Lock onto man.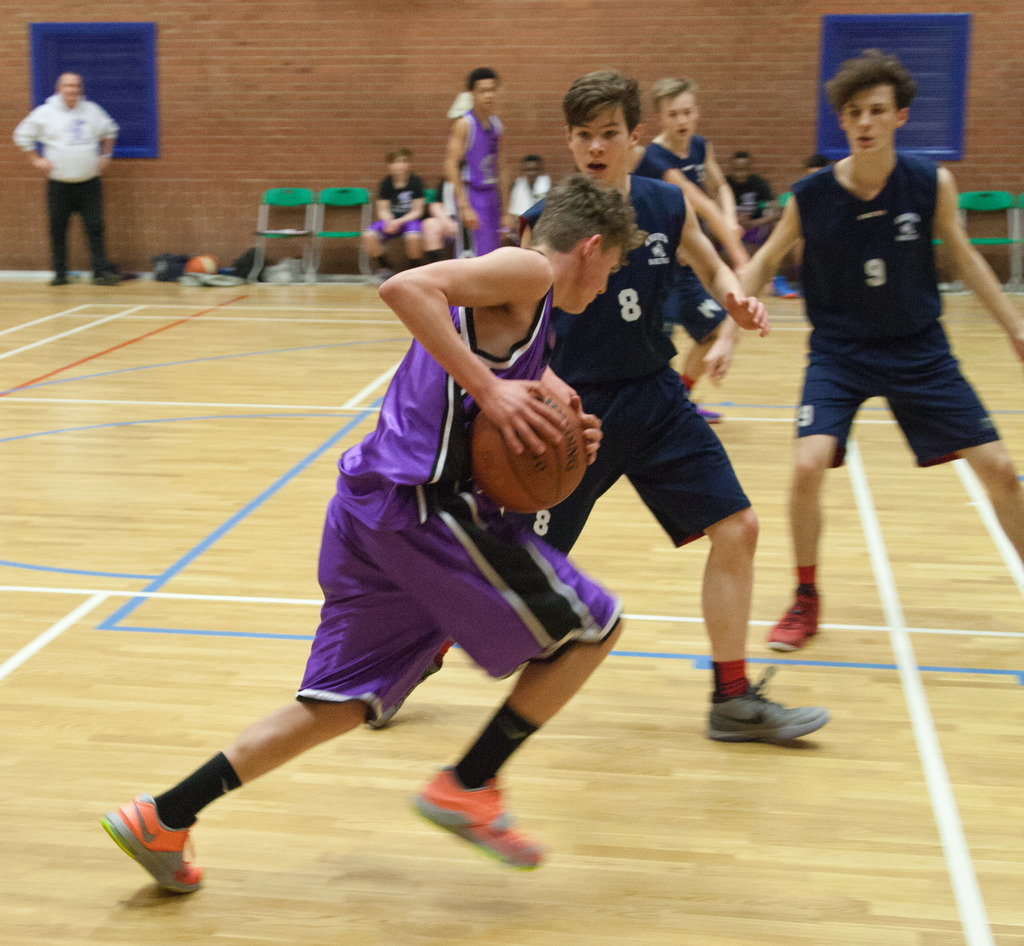
Locked: 698/51/1023/658.
